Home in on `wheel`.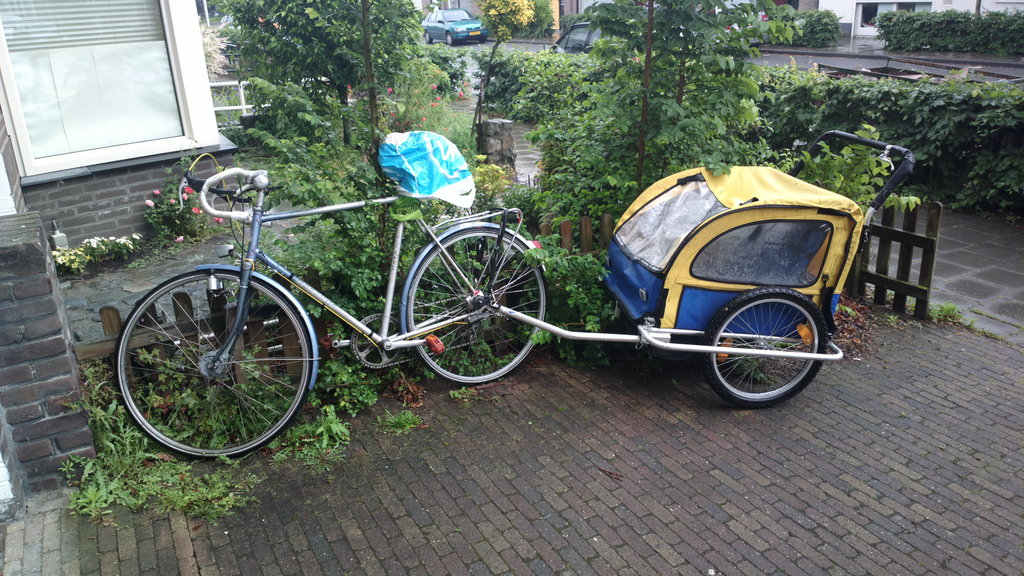
Homed in at 408/225/545/387.
